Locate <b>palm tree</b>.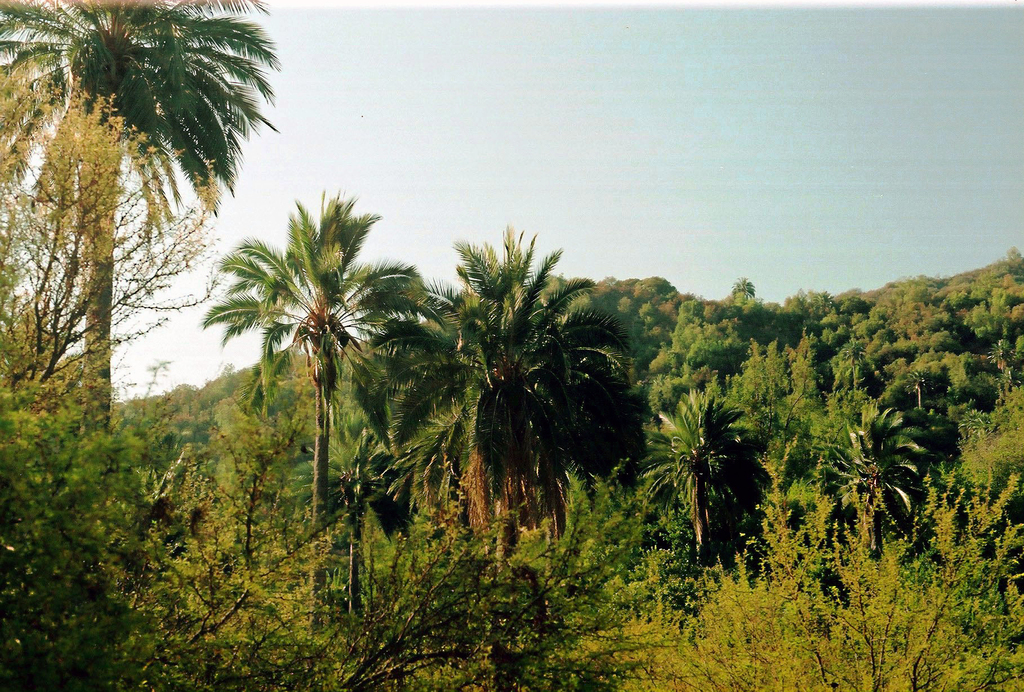
Bounding box: box(1, 0, 252, 510).
